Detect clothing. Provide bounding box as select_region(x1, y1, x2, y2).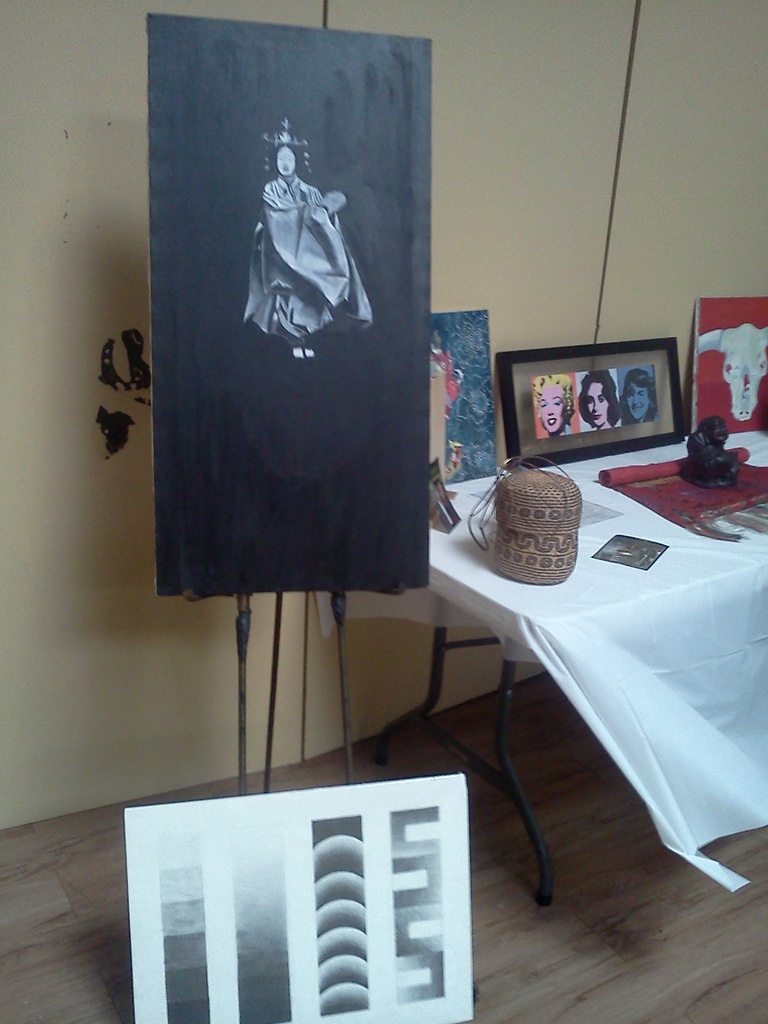
select_region(428, 339, 468, 467).
